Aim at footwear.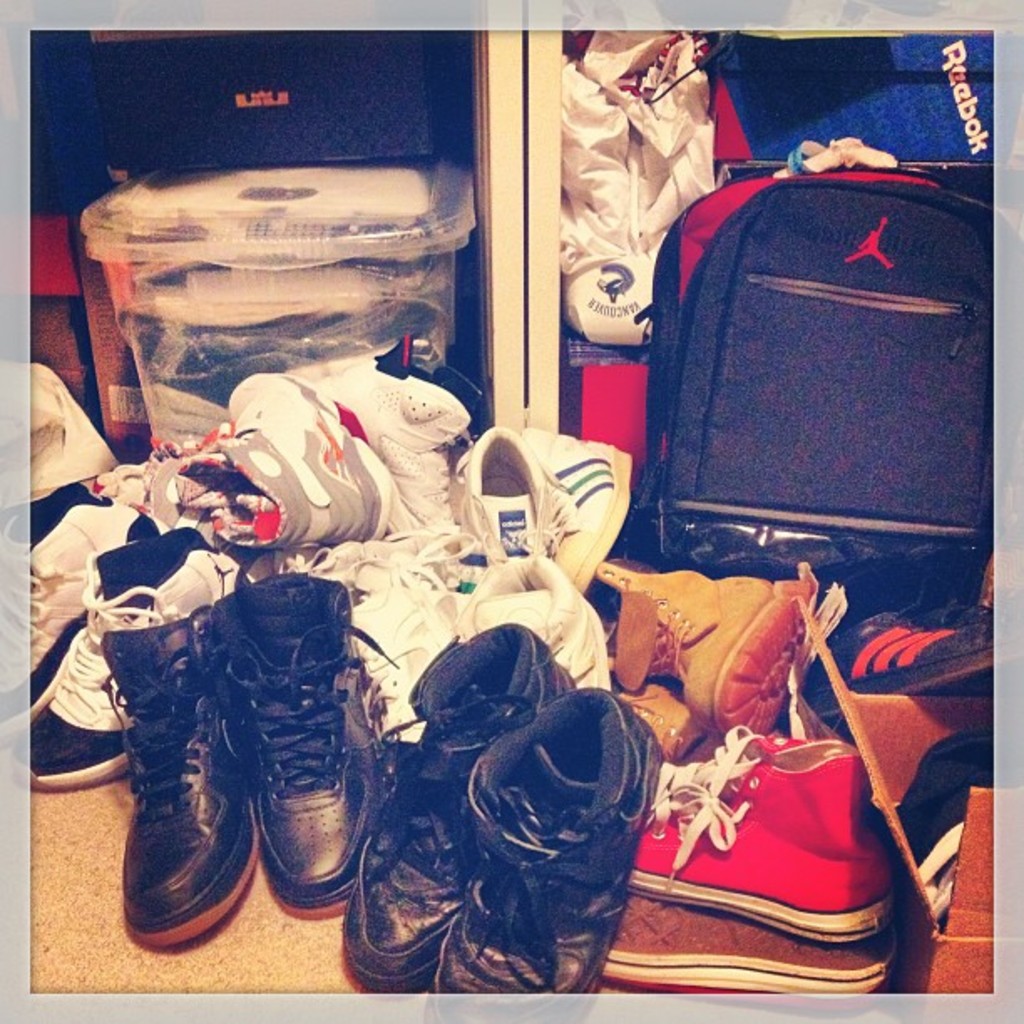
Aimed at crop(157, 373, 393, 552).
